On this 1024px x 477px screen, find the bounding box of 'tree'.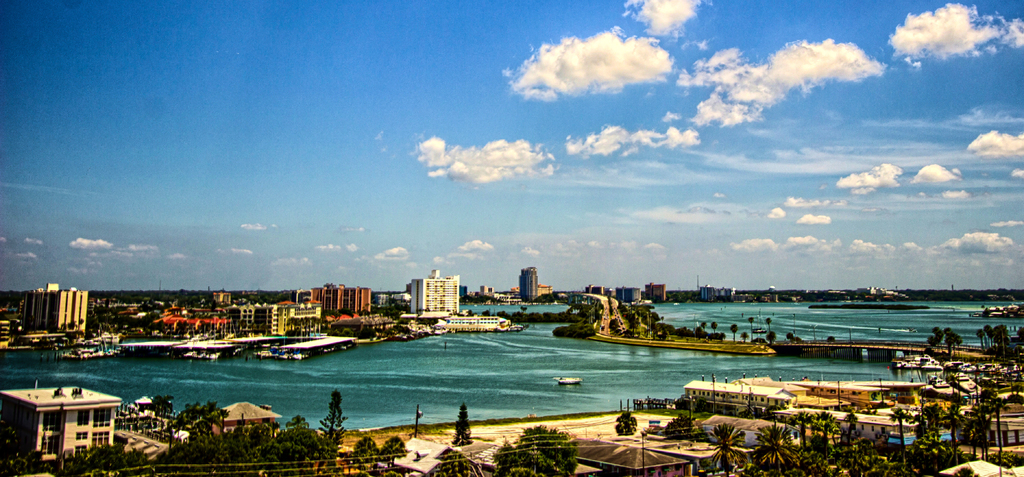
Bounding box: [x1=344, y1=438, x2=385, y2=463].
